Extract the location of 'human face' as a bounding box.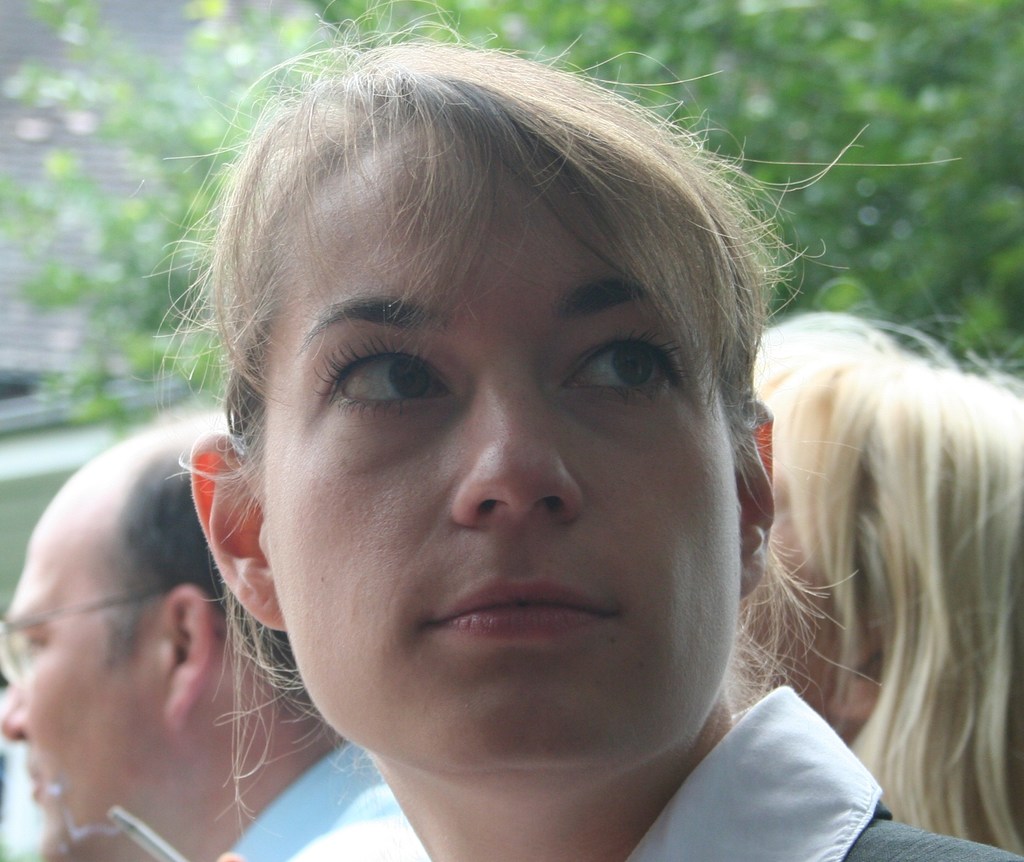
(x1=0, y1=504, x2=173, y2=861).
